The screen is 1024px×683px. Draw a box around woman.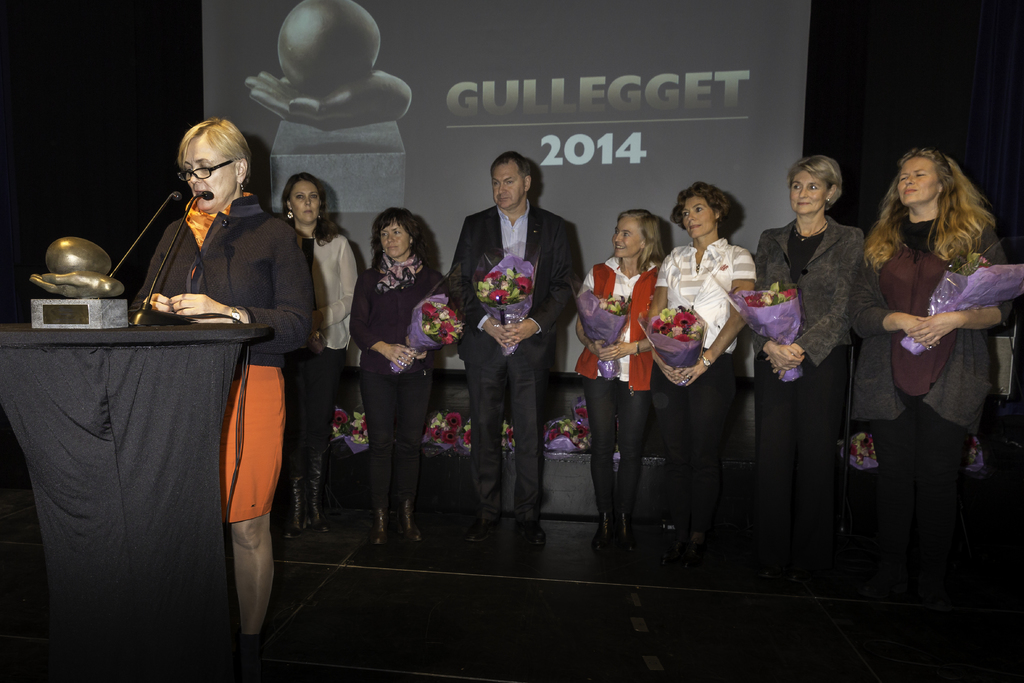
l=750, t=147, r=865, b=572.
